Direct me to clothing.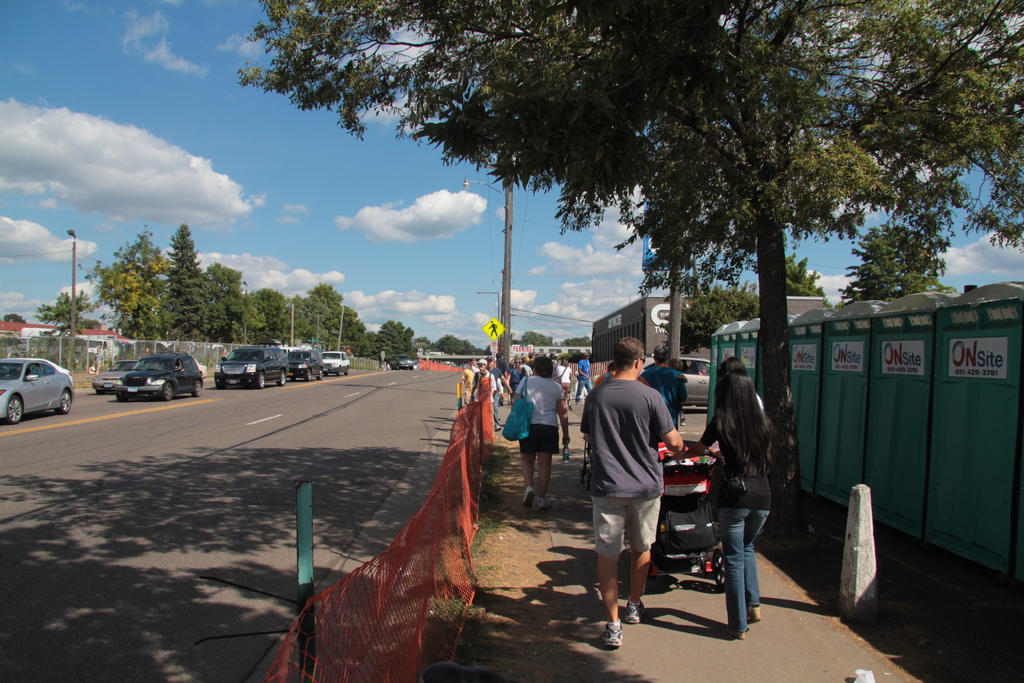
Direction: bbox=[643, 359, 690, 409].
